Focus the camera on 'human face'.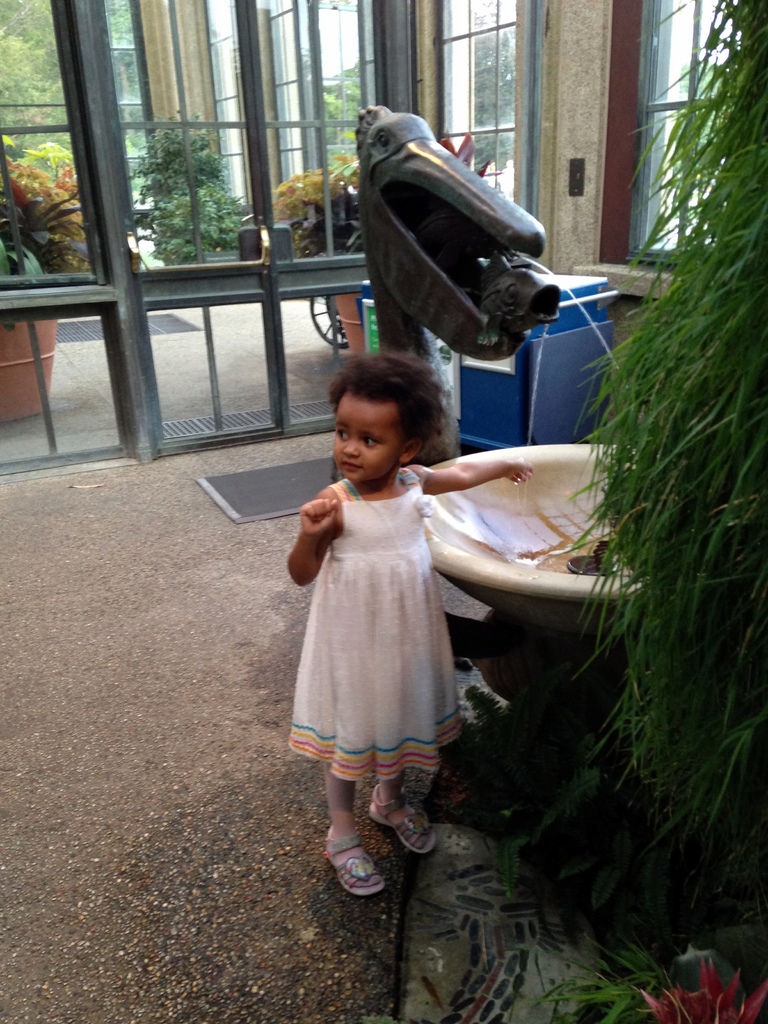
Focus region: l=331, t=397, r=397, b=495.
